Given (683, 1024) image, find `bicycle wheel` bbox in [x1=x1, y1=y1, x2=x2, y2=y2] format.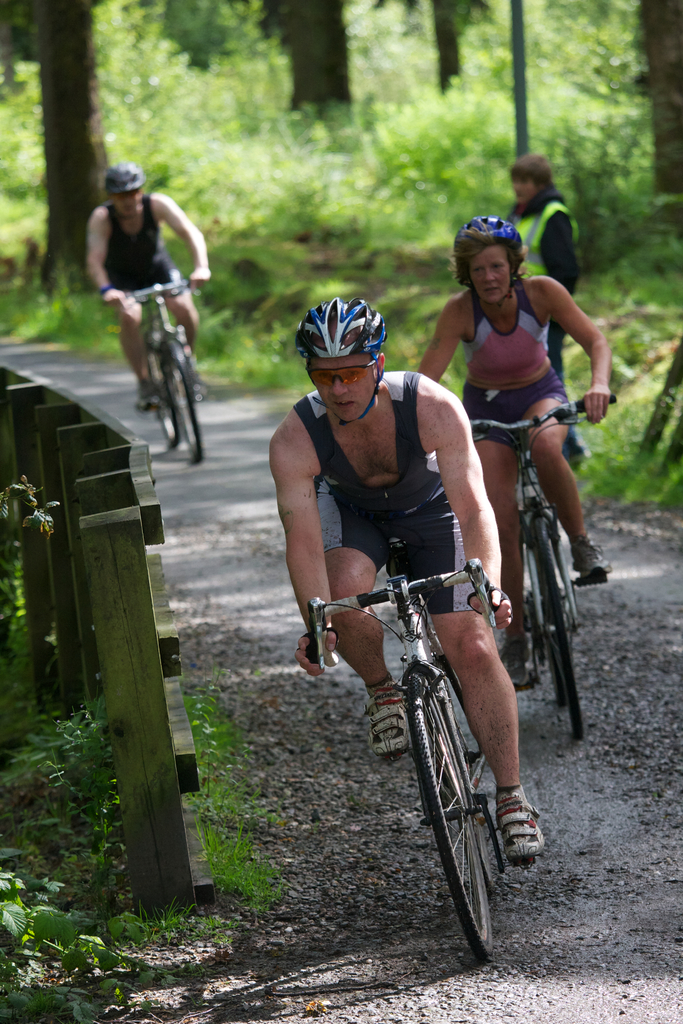
[x1=141, y1=356, x2=183, y2=445].
